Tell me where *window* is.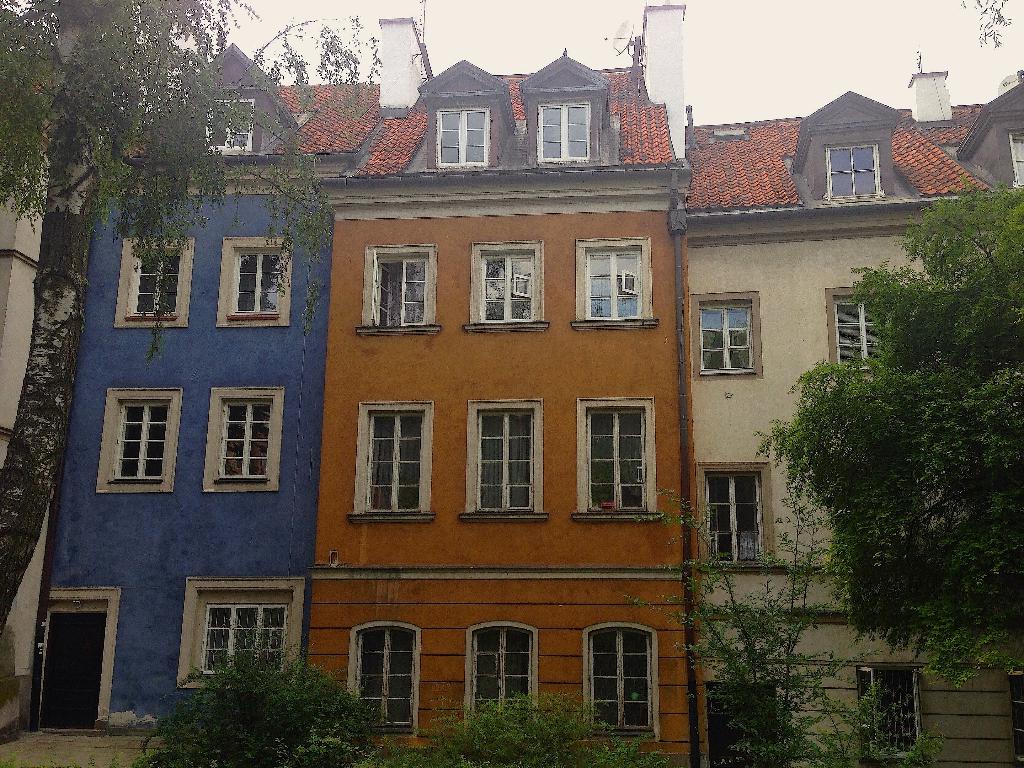
*window* is at (x1=829, y1=292, x2=904, y2=379).
